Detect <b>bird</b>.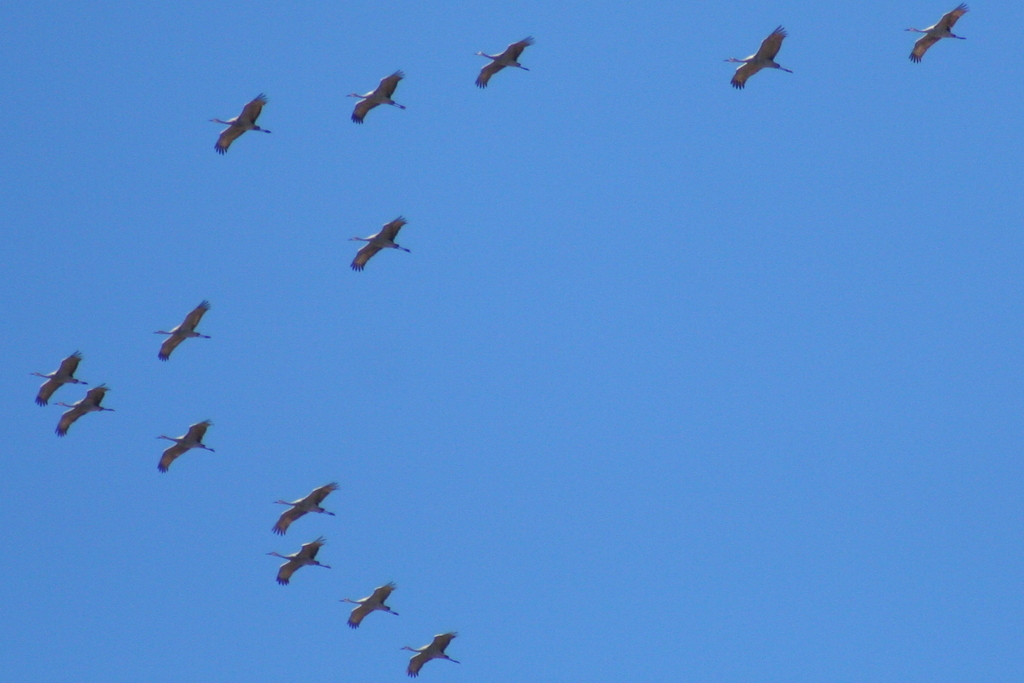
Detected at bbox(474, 26, 549, 92).
